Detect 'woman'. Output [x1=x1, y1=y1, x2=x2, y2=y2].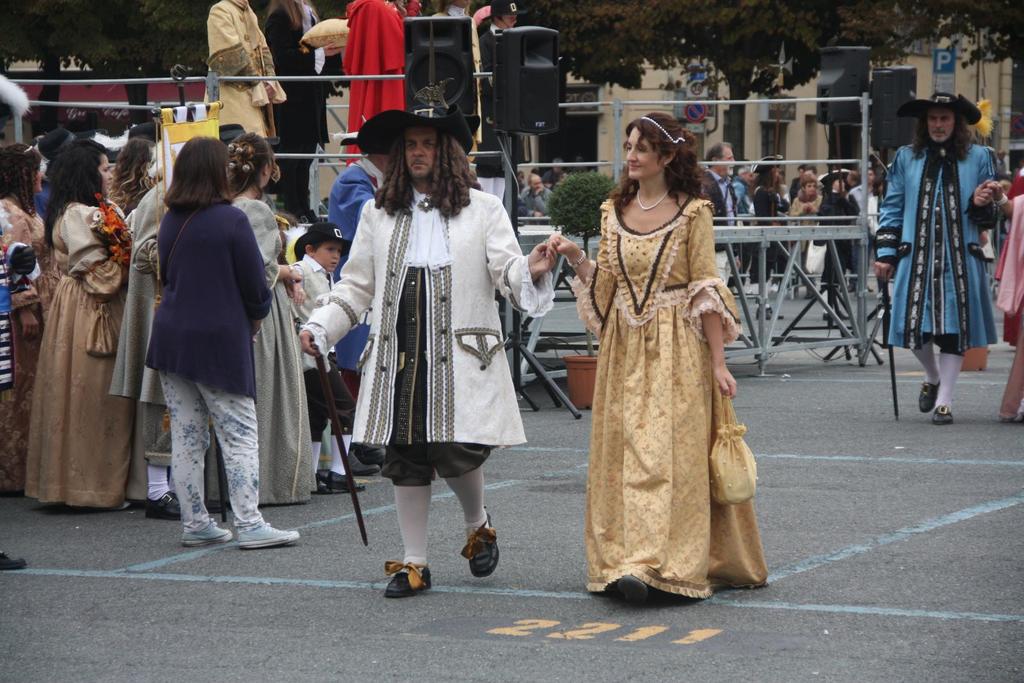
[x1=25, y1=139, x2=130, y2=511].
